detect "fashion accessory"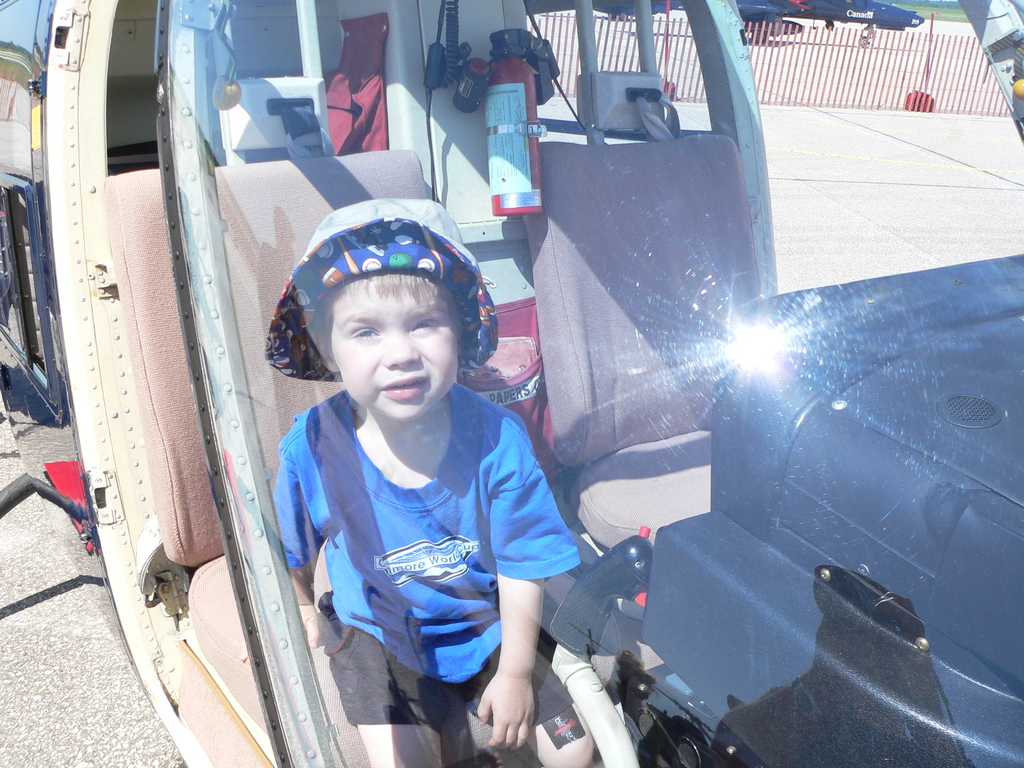
264/197/497/377
